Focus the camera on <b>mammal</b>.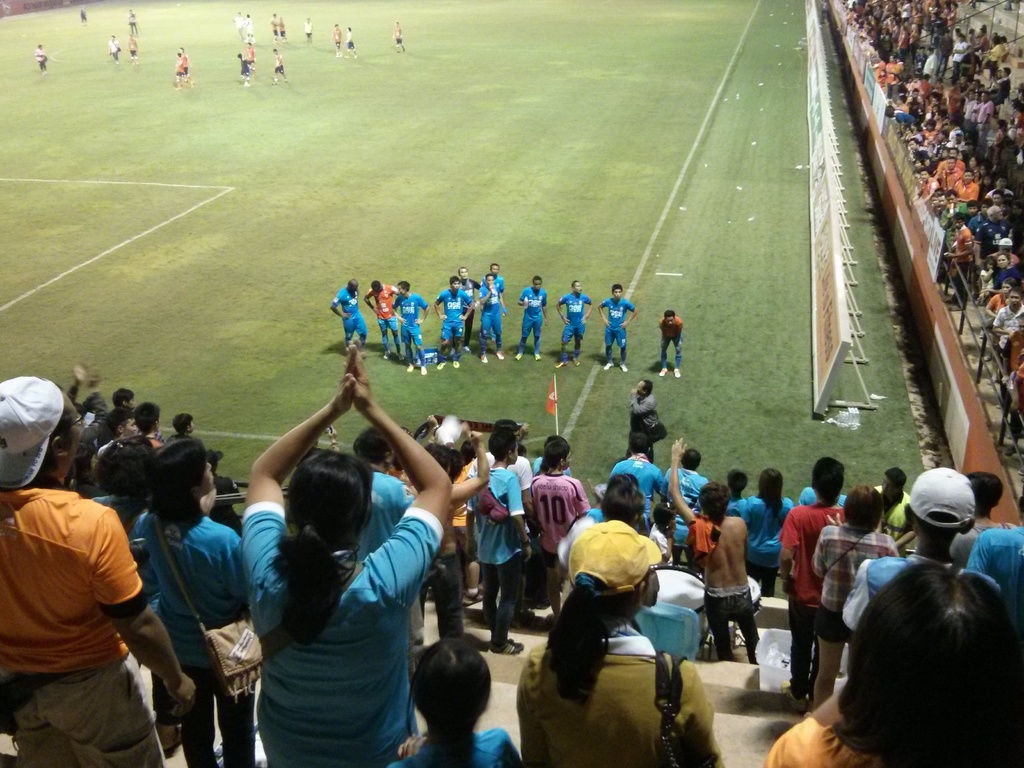
Focus region: left=179, top=46, right=196, bottom=87.
